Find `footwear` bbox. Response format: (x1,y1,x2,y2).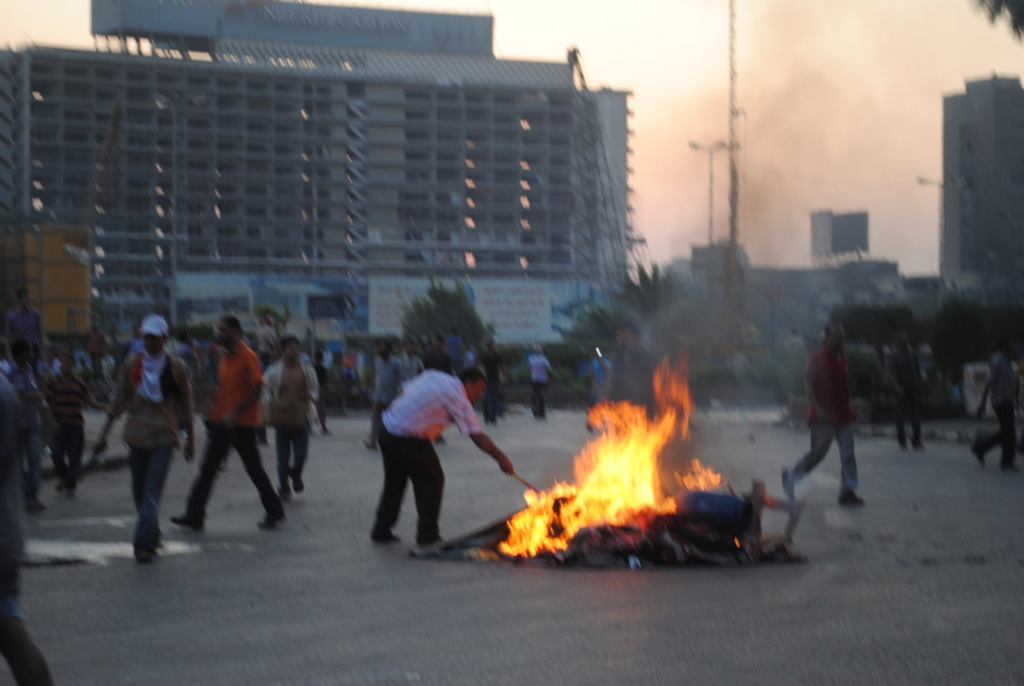
(172,509,202,529).
